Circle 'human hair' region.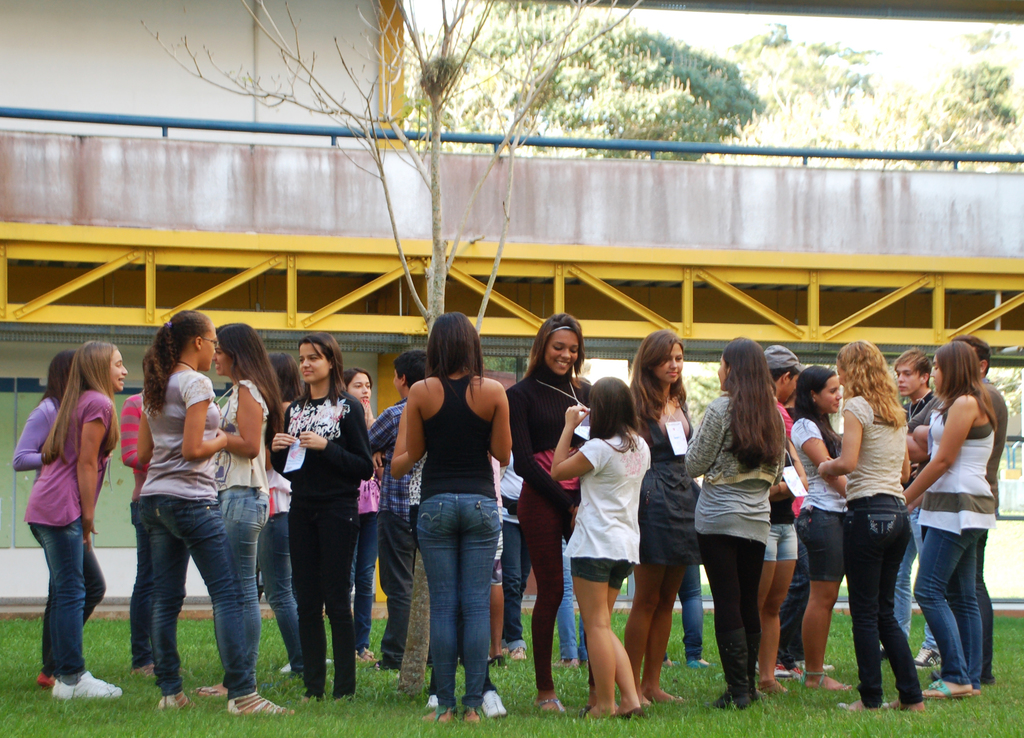
Region: l=35, t=341, r=82, b=408.
